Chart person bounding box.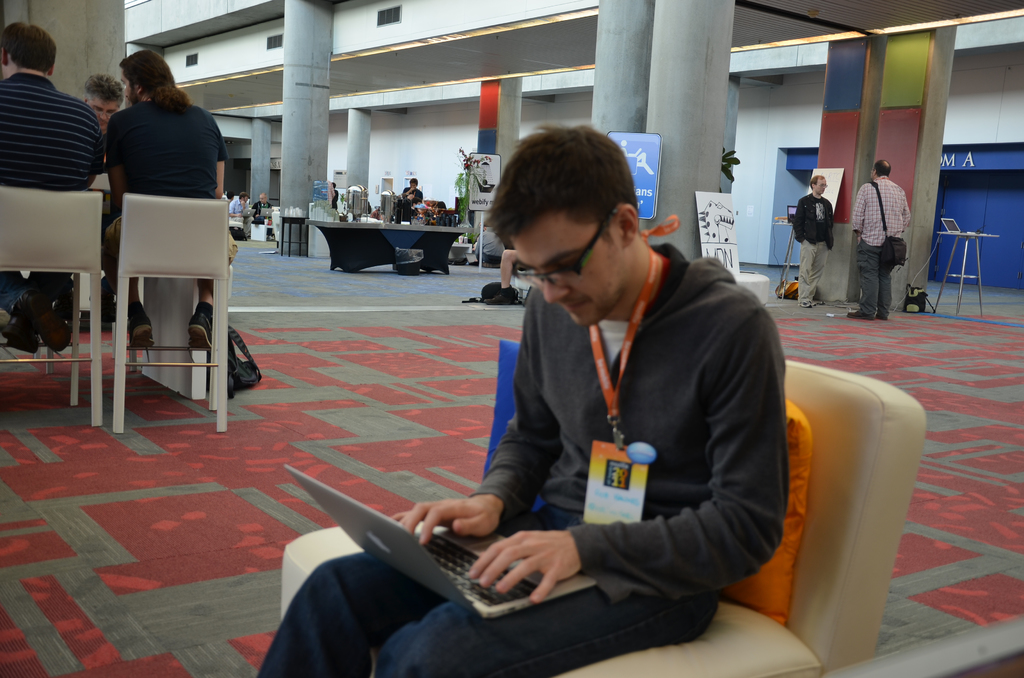
Charted: x1=255, y1=124, x2=785, y2=677.
